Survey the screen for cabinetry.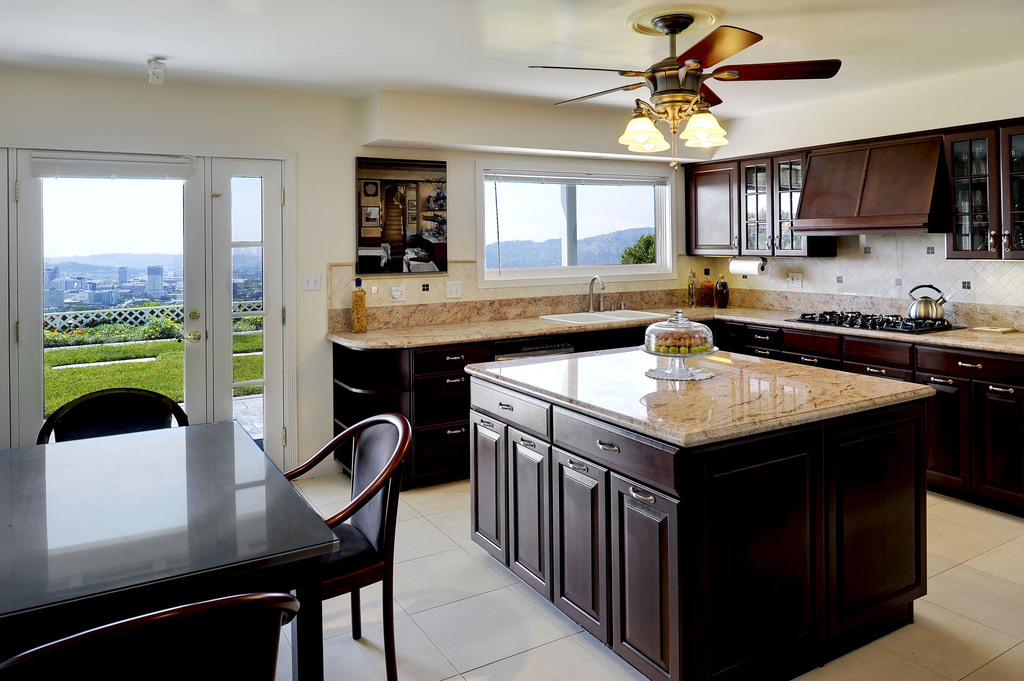
Survey found: bbox=(420, 385, 472, 431).
